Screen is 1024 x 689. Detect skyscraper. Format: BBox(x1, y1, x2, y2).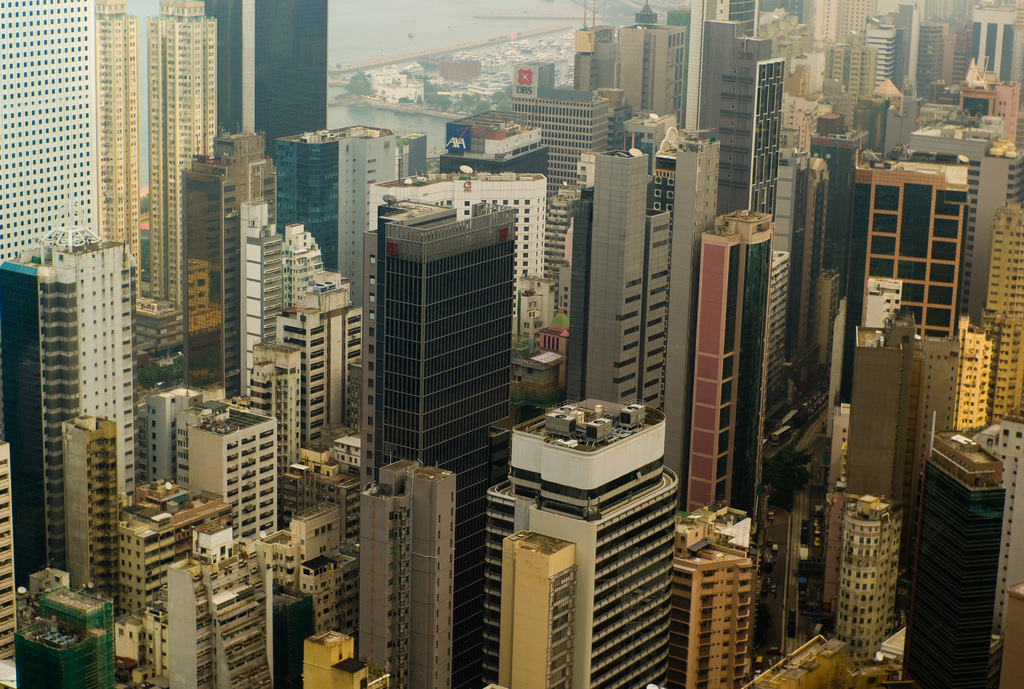
BBox(101, 3, 143, 292).
